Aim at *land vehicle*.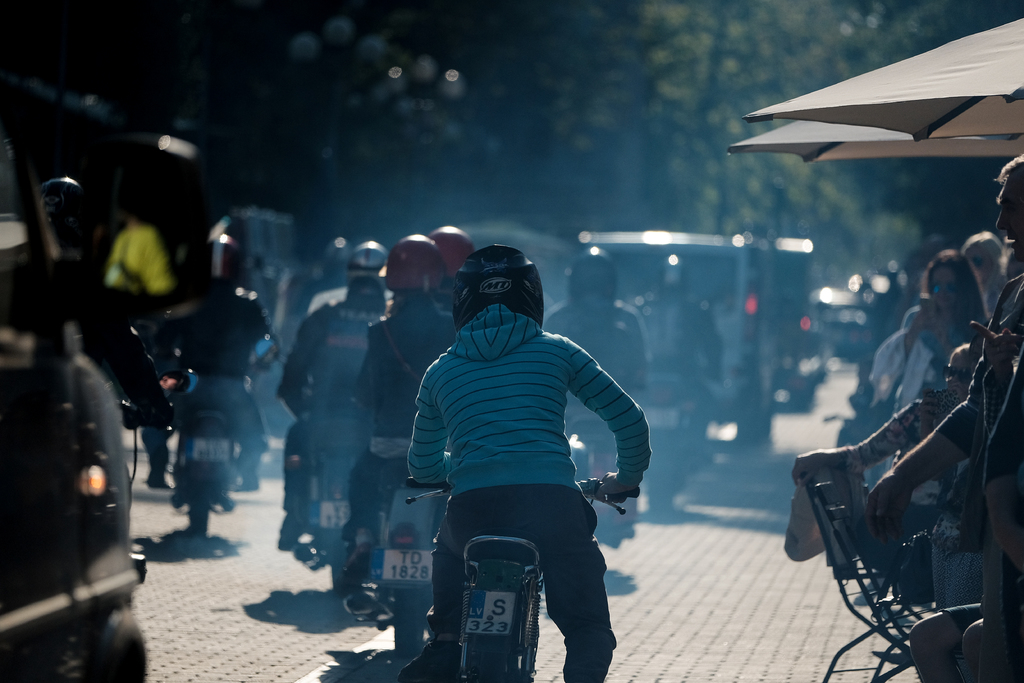
Aimed at BBox(766, 236, 836, 407).
